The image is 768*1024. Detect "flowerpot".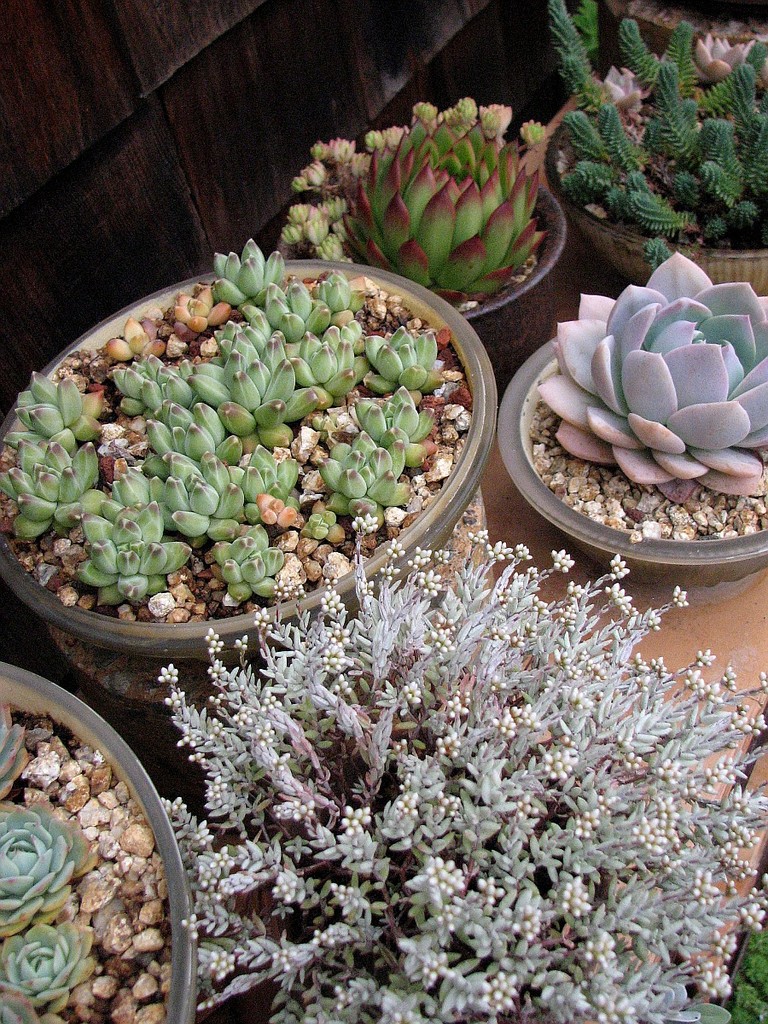
Detection: pyautogui.locateOnScreen(21, 261, 497, 684).
